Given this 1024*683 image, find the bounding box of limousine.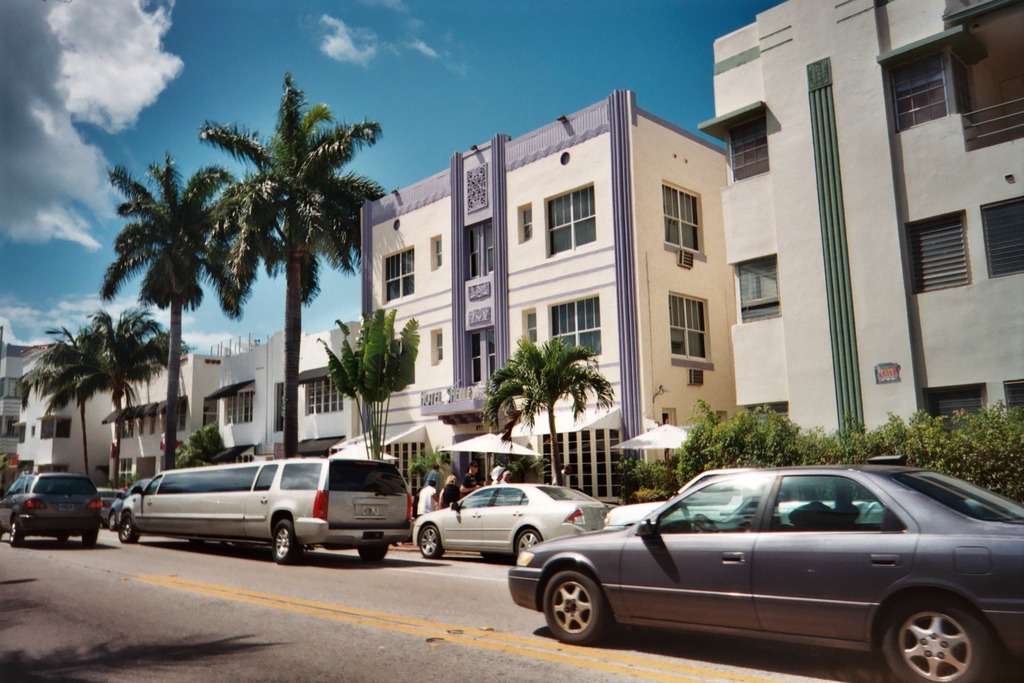
104,461,432,564.
